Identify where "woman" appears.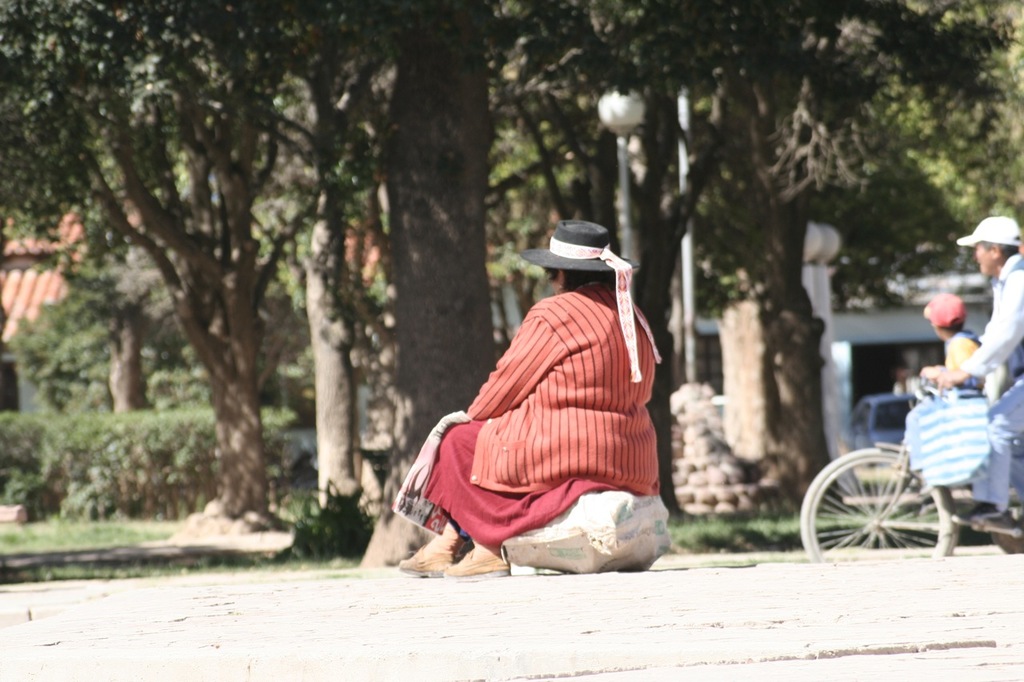
Appears at 407 259 667 568.
